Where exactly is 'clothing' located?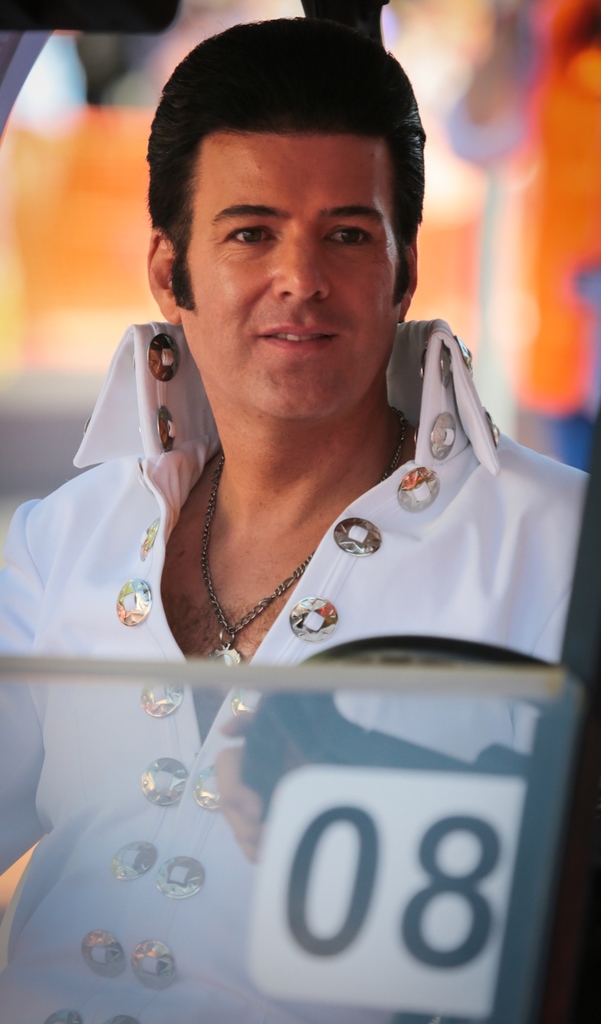
Its bounding box is Rect(0, 321, 600, 1023).
